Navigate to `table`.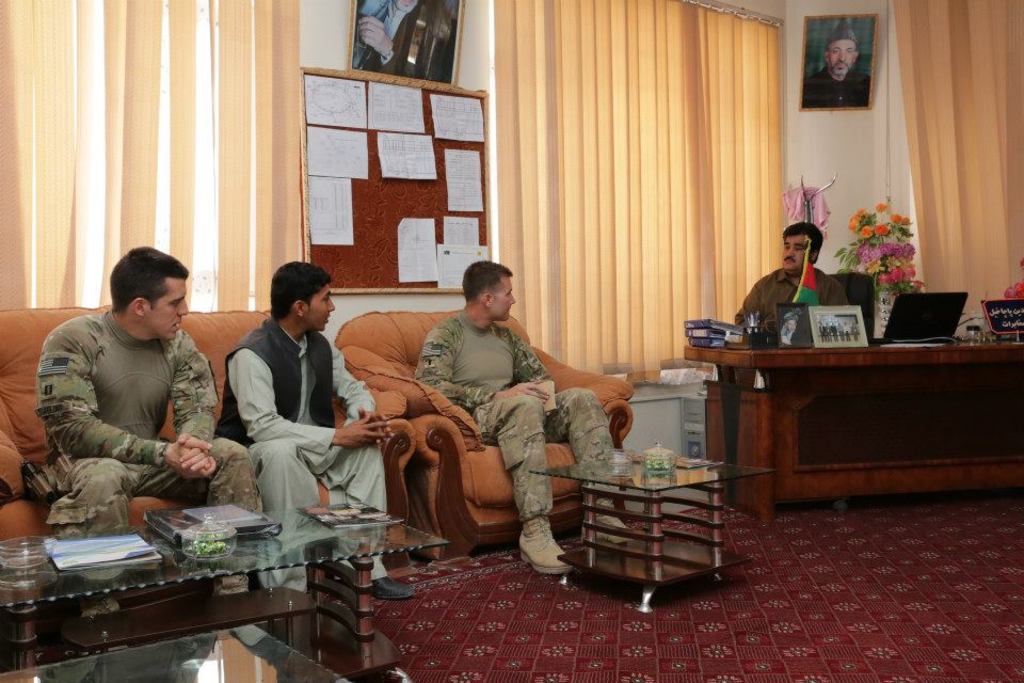
Navigation target: box=[528, 447, 769, 615].
